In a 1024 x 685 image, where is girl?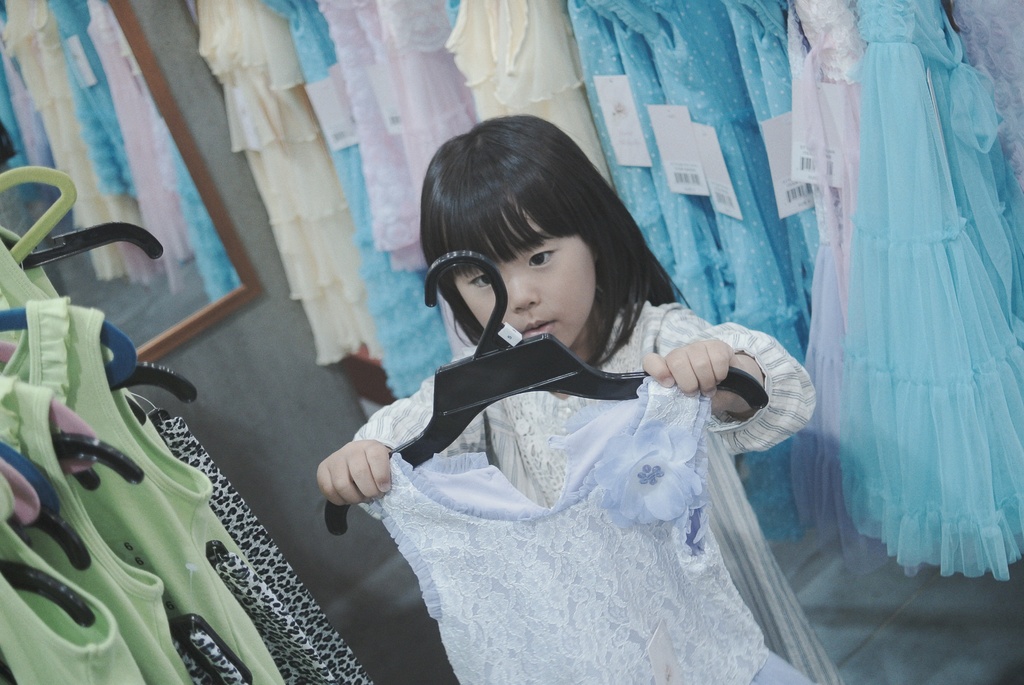
bbox=[319, 116, 846, 684].
